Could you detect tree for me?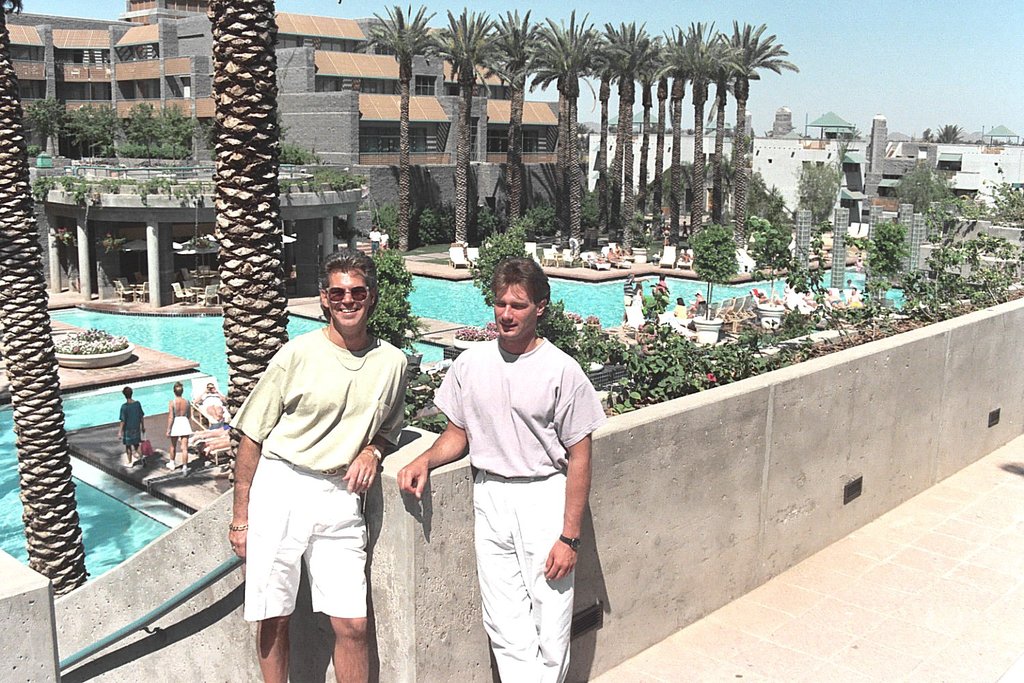
Detection result: (0, 0, 94, 598).
